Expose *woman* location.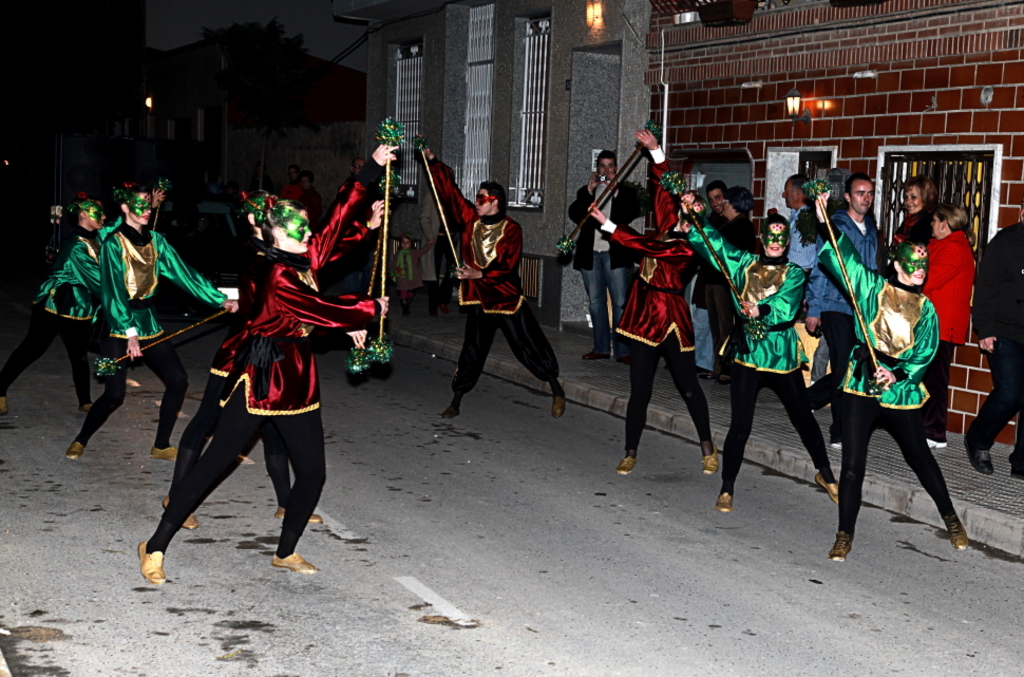
Exposed at {"left": 894, "top": 175, "right": 937, "bottom": 248}.
